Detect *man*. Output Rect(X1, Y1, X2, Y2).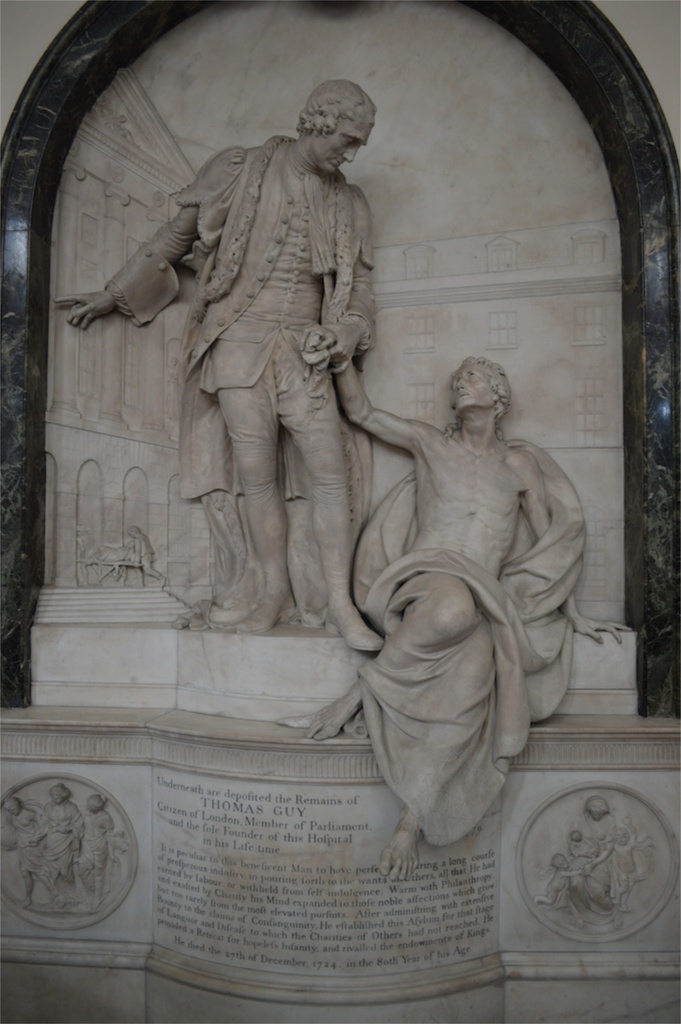
Rect(329, 314, 600, 880).
